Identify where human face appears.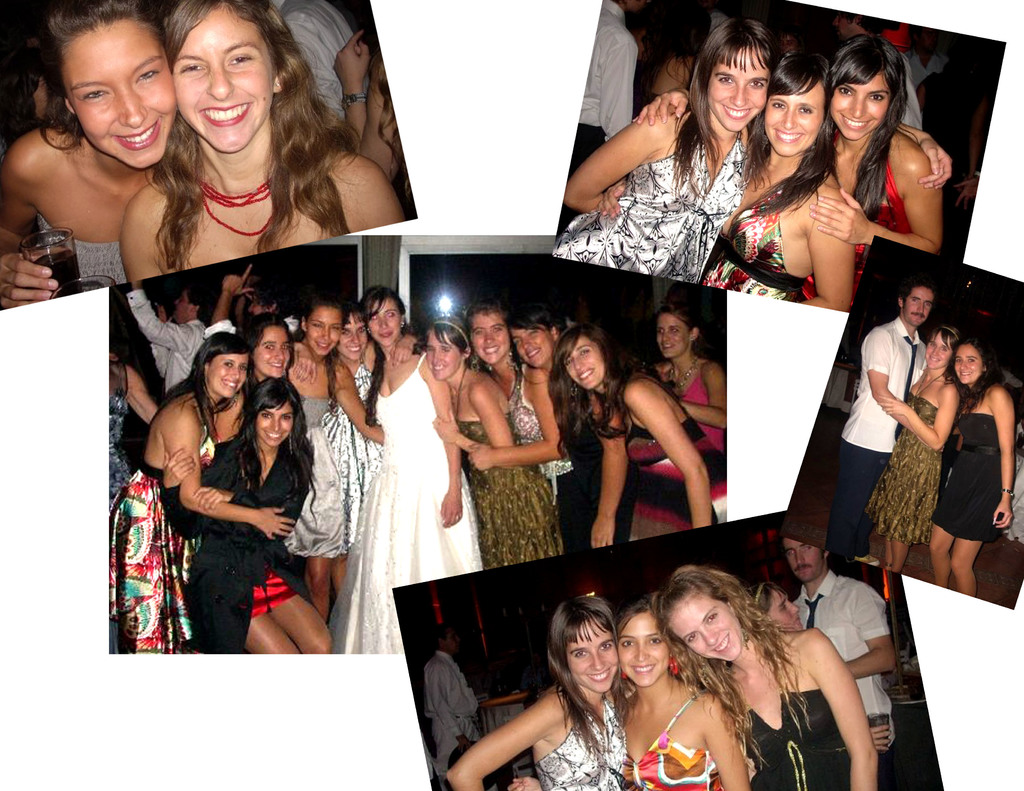
Appears at x1=785 y1=35 x2=796 y2=53.
